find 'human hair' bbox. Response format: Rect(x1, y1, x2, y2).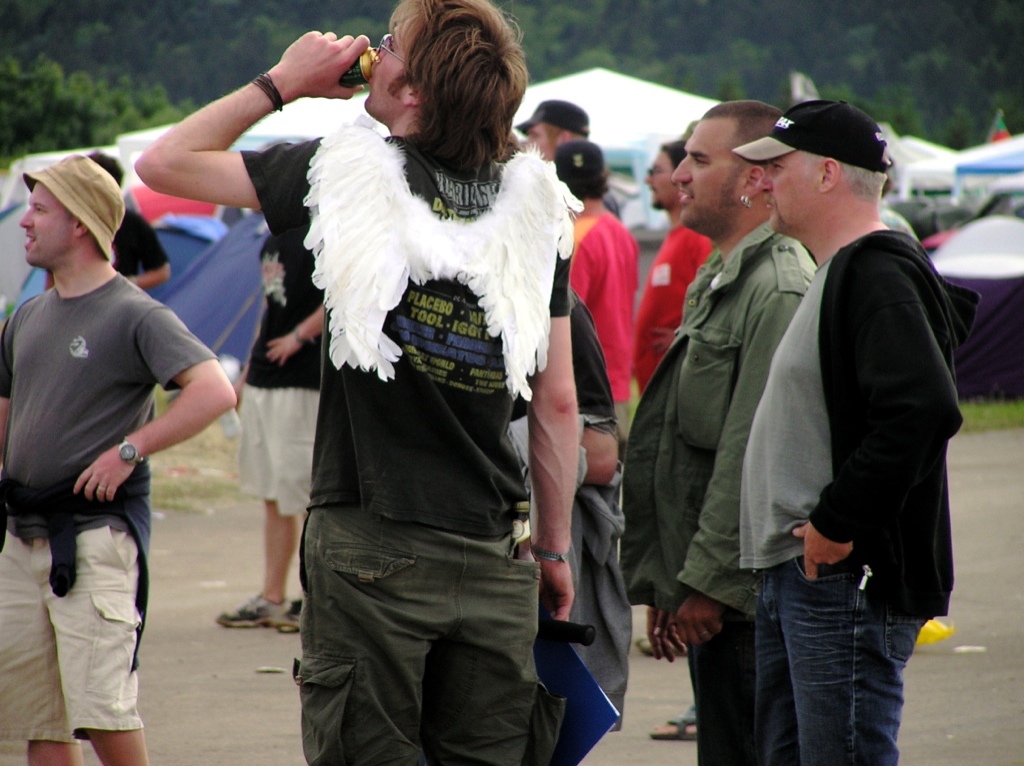
Rect(65, 207, 78, 221).
